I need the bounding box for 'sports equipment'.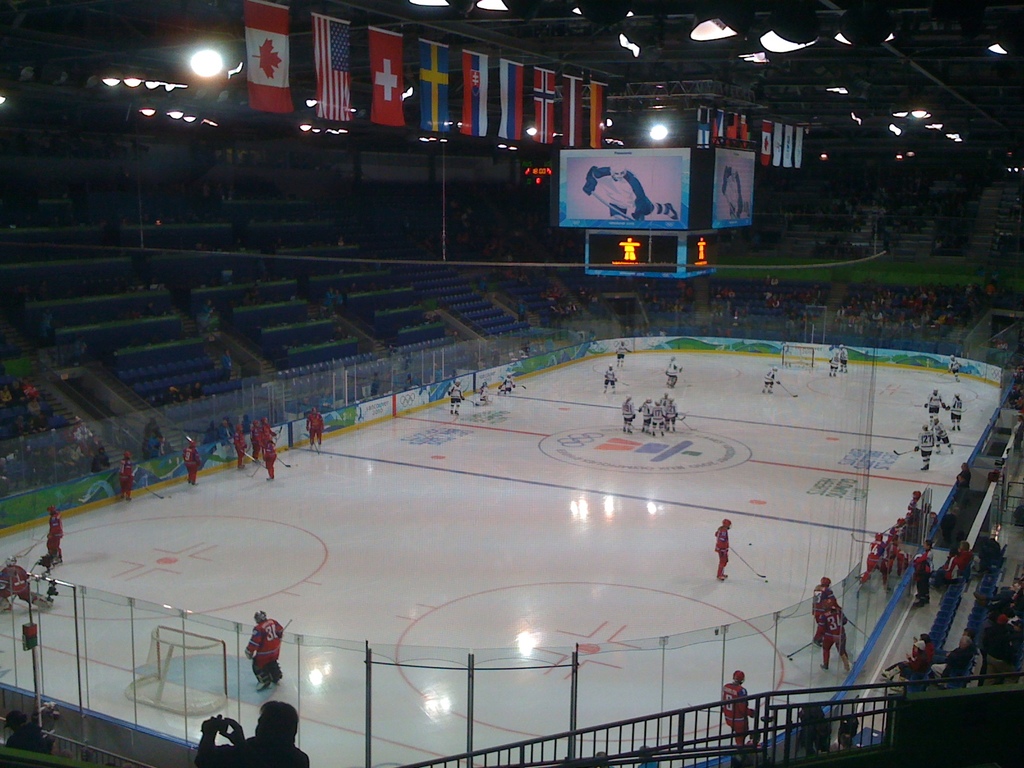
Here it is: 785, 643, 814, 656.
